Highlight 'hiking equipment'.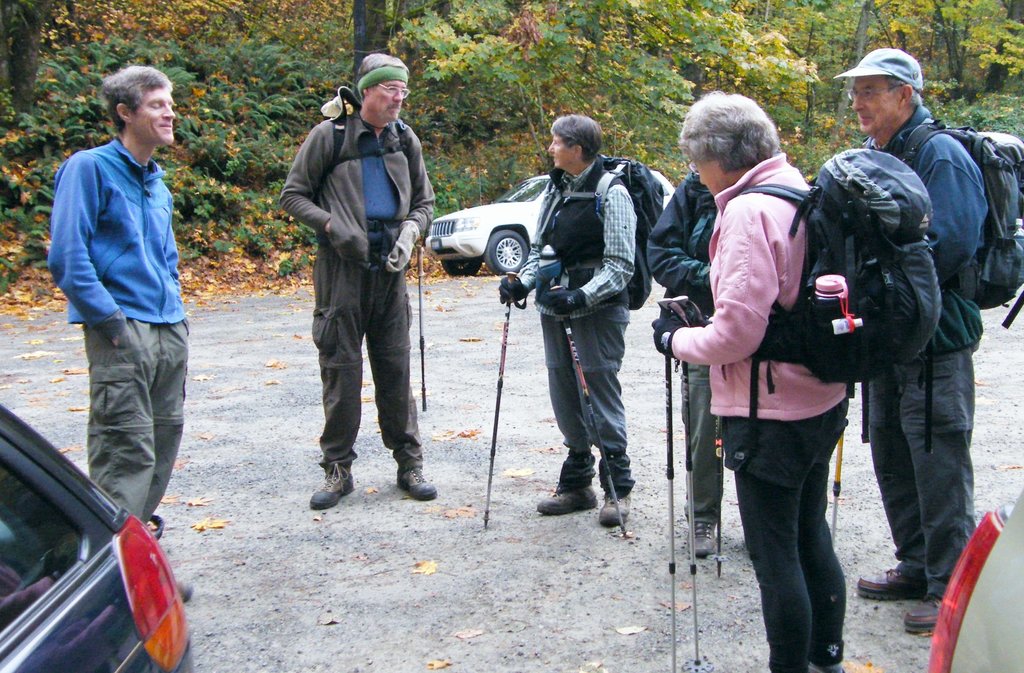
Highlighted region: (904,606,940,636).
